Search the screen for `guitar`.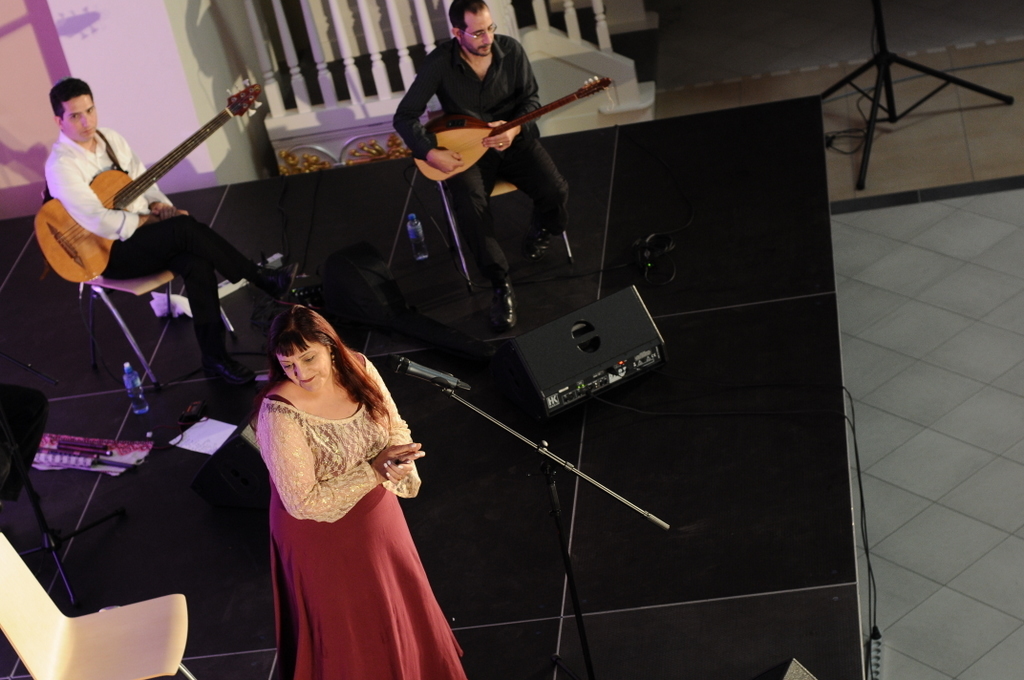
Found at {"left": 32, "top": 76, "right": 263, "bottom": 284}.
